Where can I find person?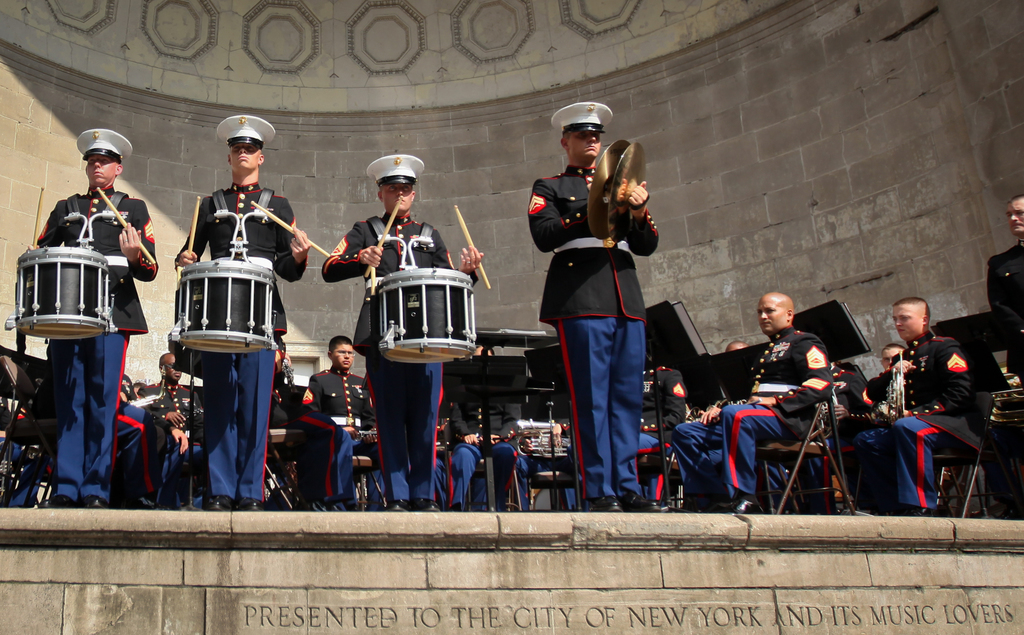
You can find it at [left=319, top=156, right=477, bottom=505].
